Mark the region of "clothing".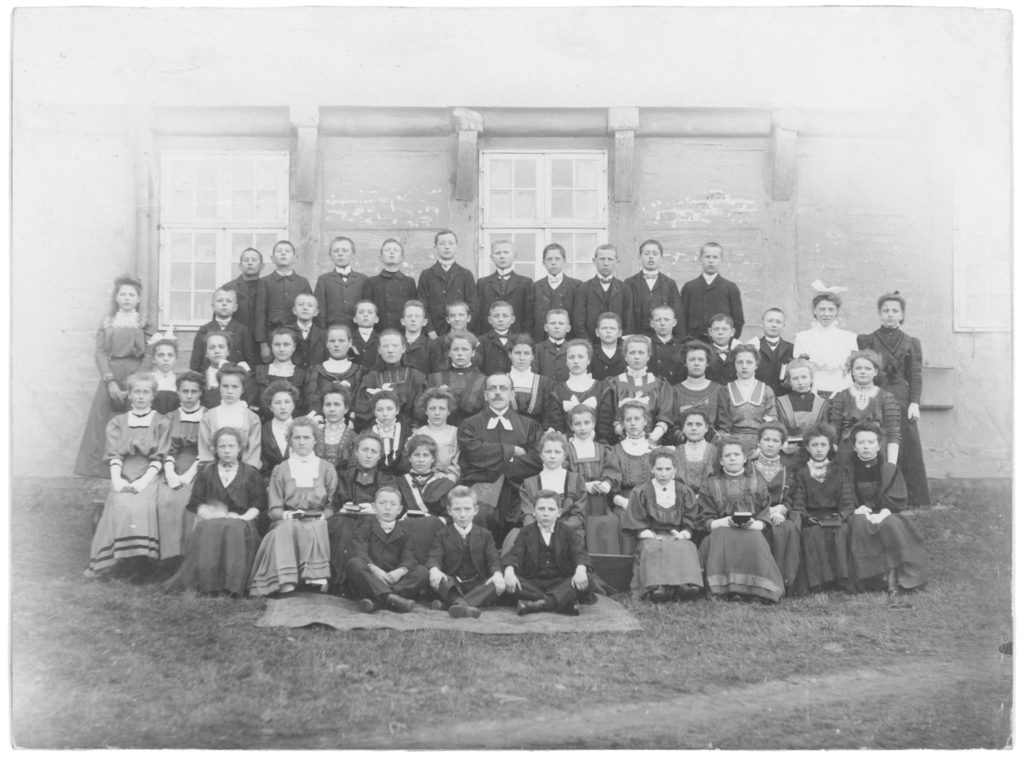
Region: <bbox>426, 520, 502, 607</bbox>.
